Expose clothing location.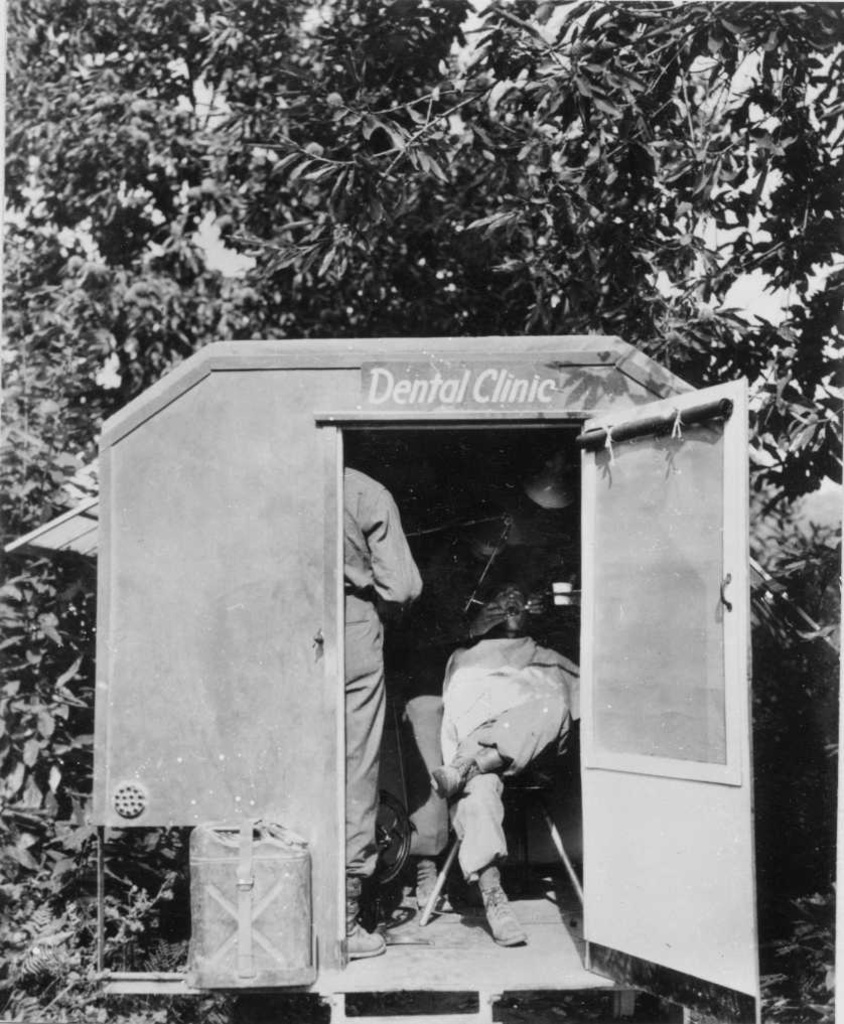
Exposed at pyautogui.locateOnScreen(437, 514, 588, 884).
